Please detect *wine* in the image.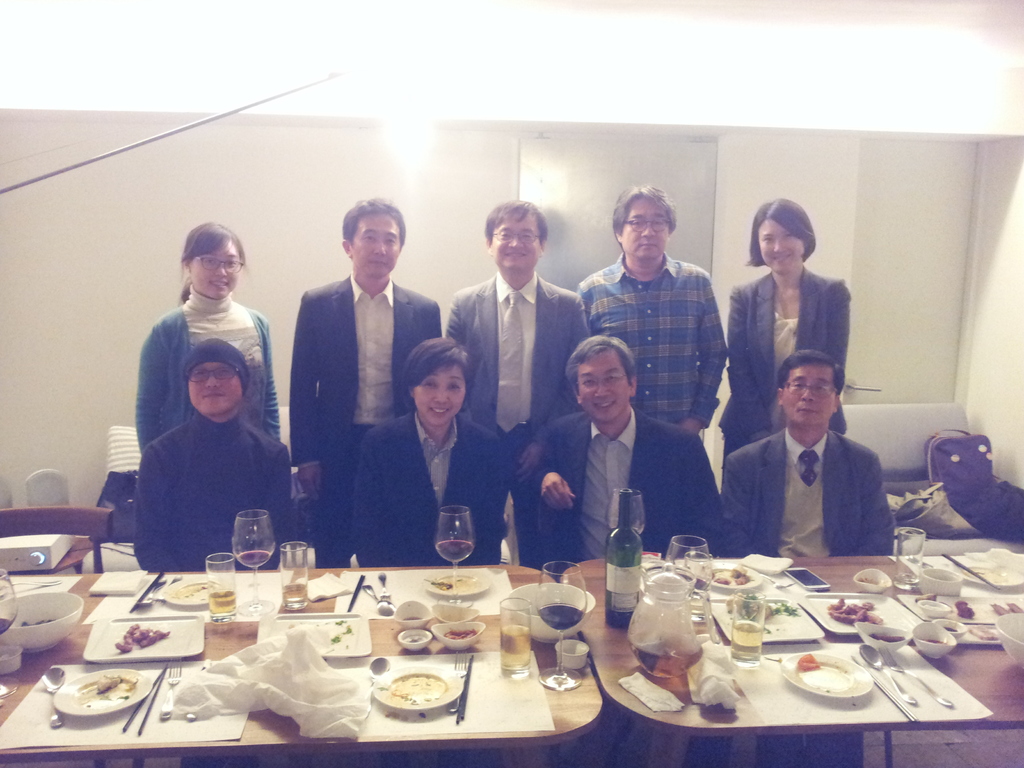
x1=500, y1=624, x2=527, y2=668.
